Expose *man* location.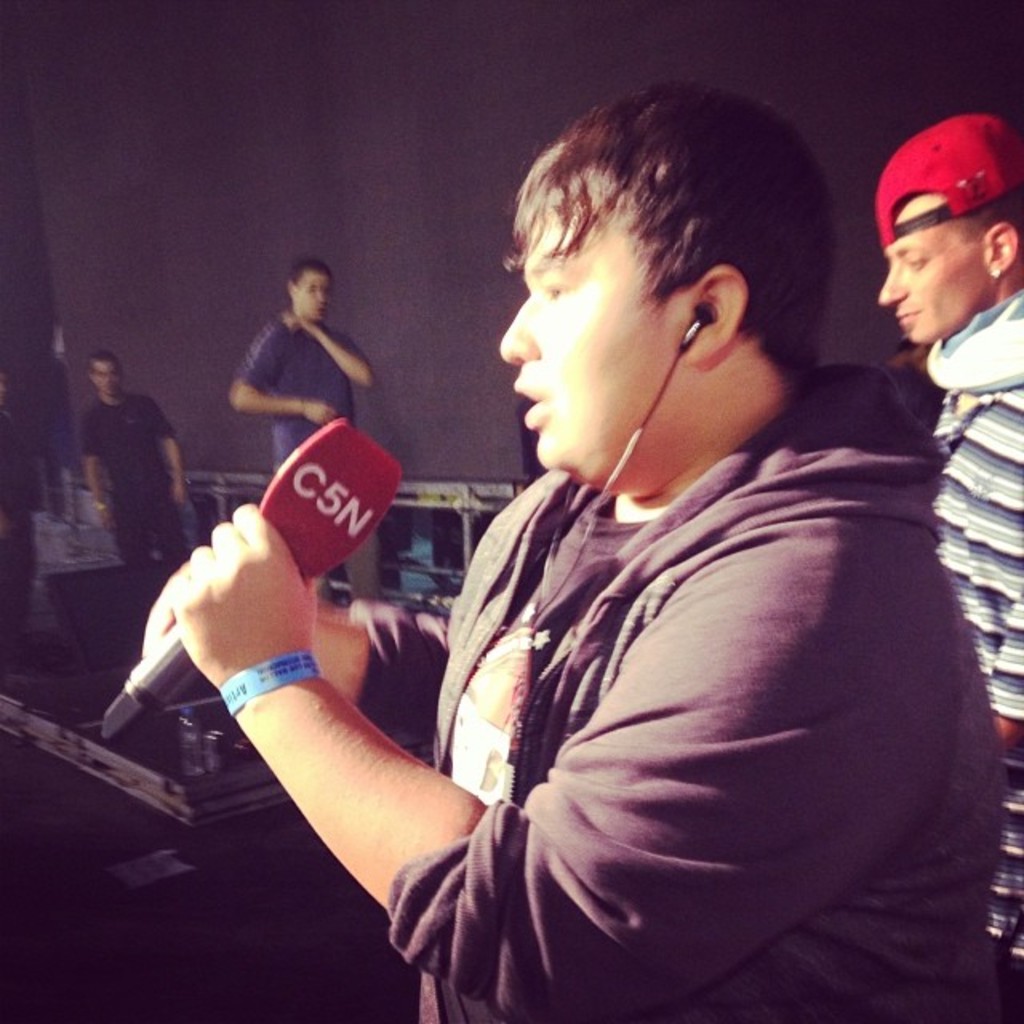
Exposed at rect(234, 259, 374, 613).
